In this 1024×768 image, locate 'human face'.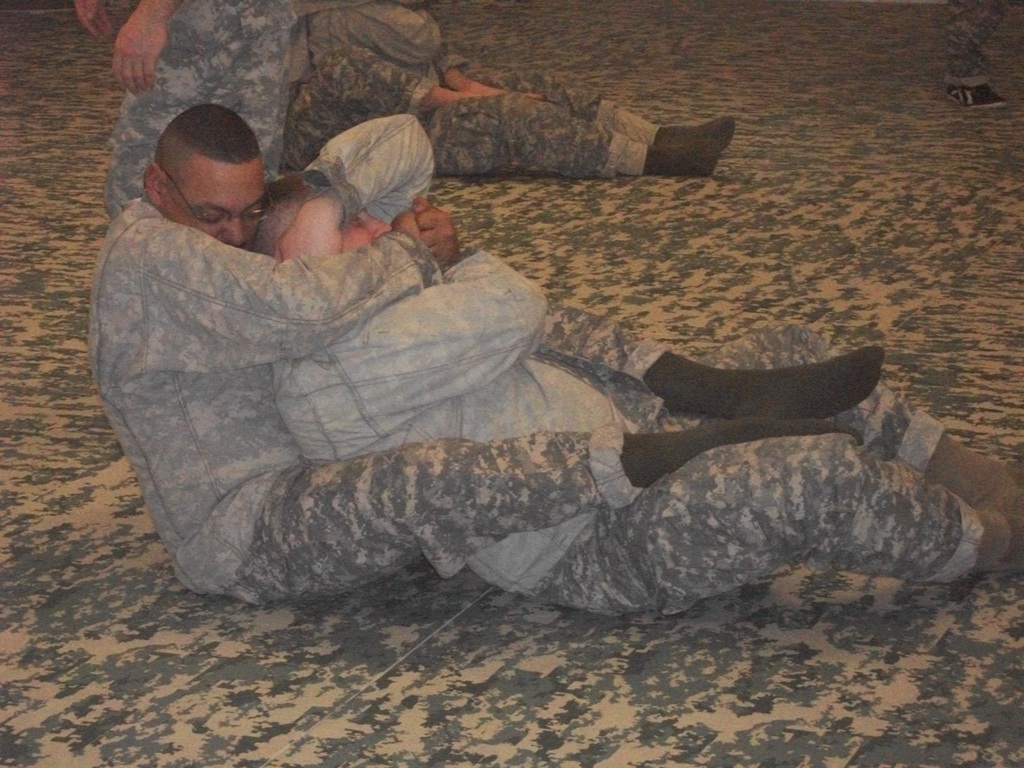
Bounding box: [left=339, top=212, right=387, bottom=254].
